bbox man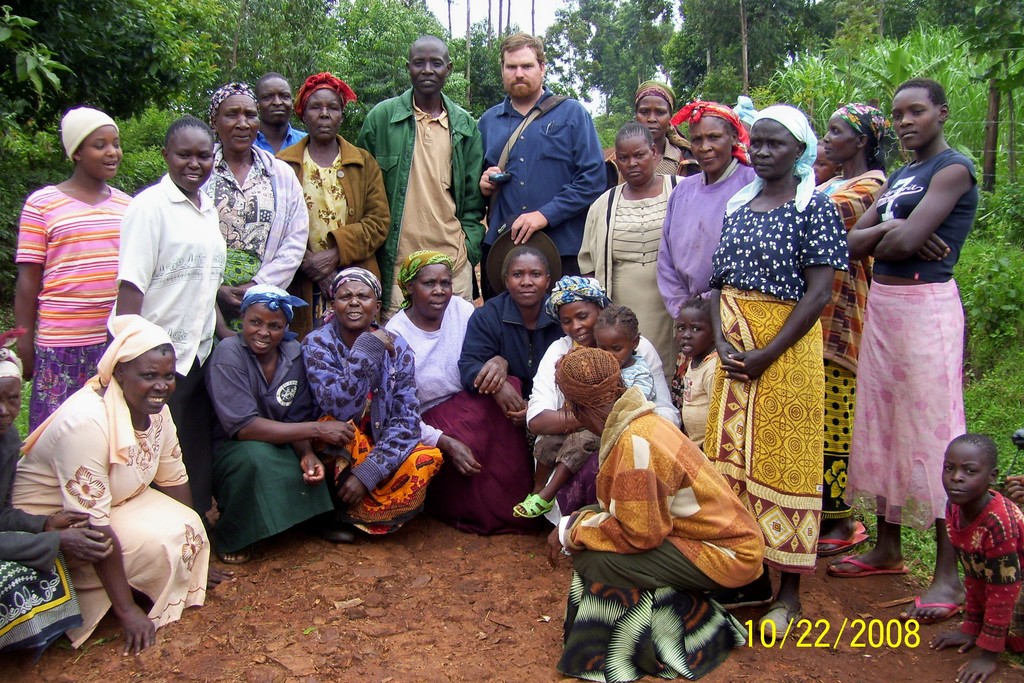
(x1=470, y1=58, x2=615, y2=272)
